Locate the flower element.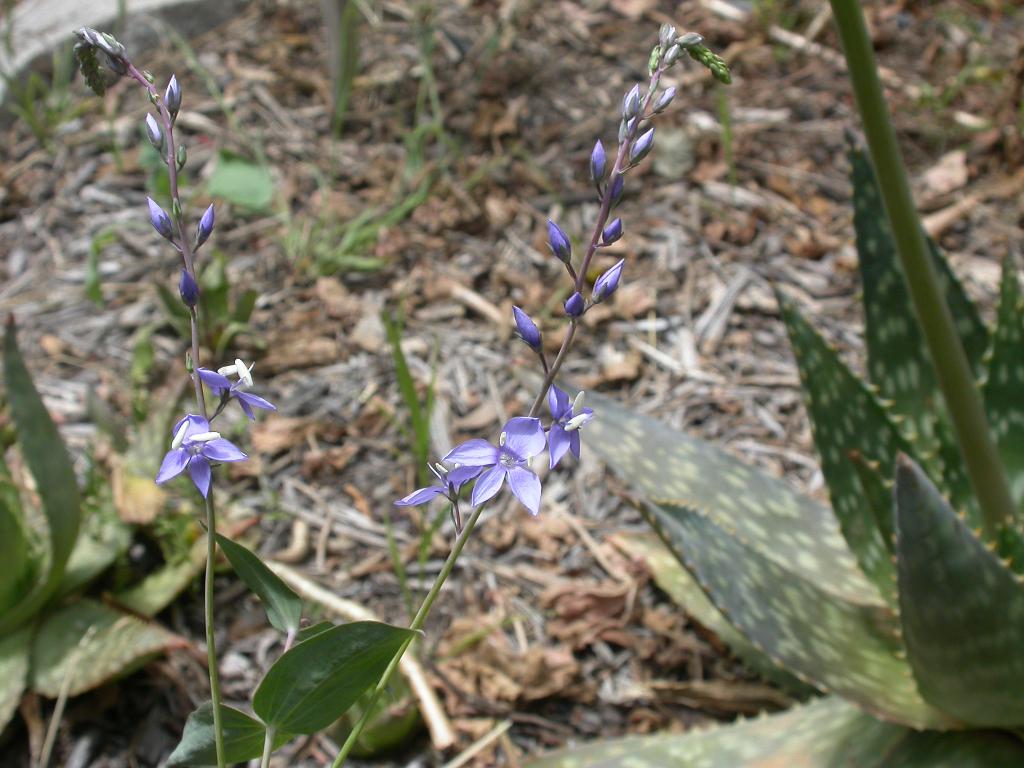
Element bbox: (left=548, top=386, right=596, bottom=468).
